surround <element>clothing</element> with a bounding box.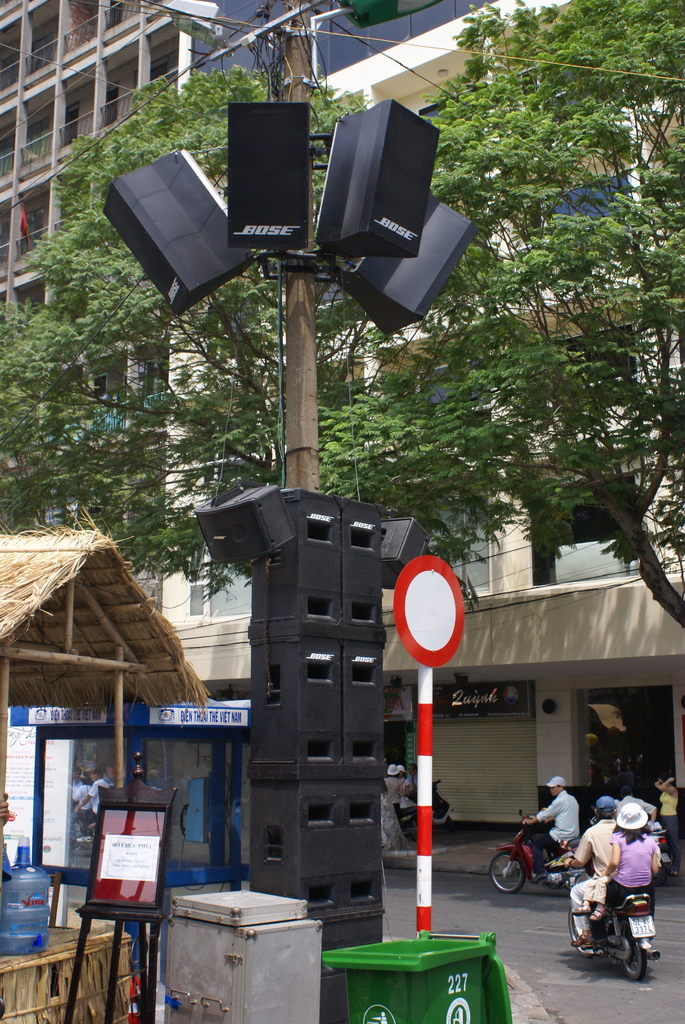
detection(585, 832, 653, 930).
